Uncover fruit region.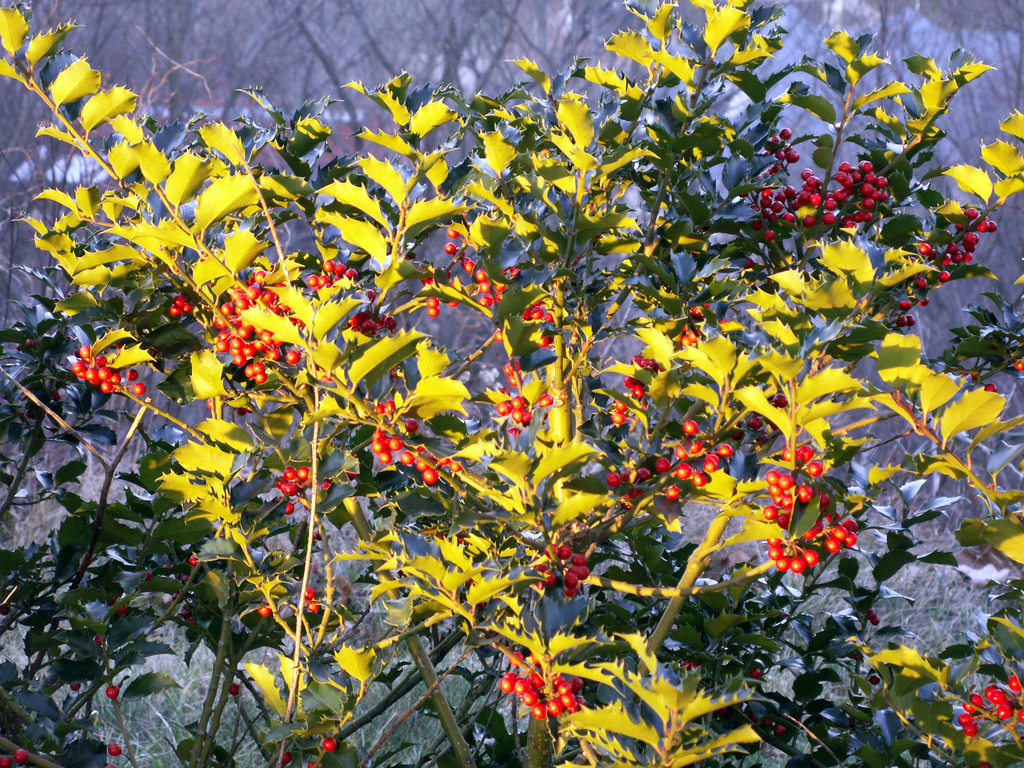
Uncovered: region(915, 294, 928, 307).
